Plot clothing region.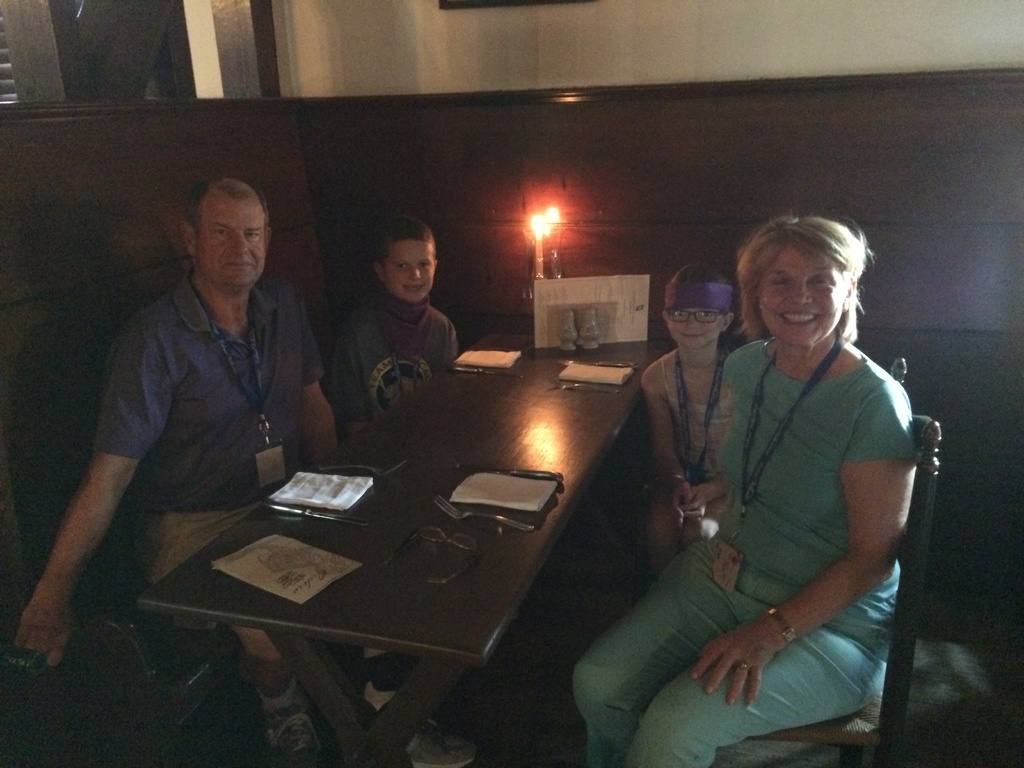
Plotted at locate(95, 268, 331, 662).
